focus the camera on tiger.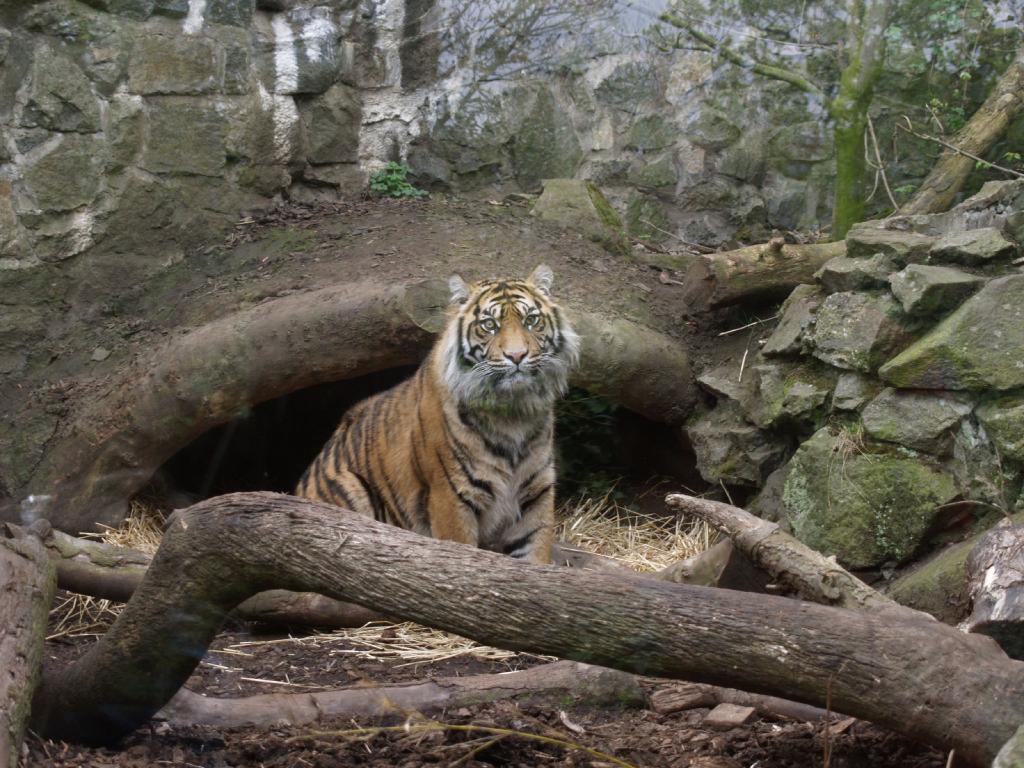
Focus region: bbox=[292, 262, 584, 564].
